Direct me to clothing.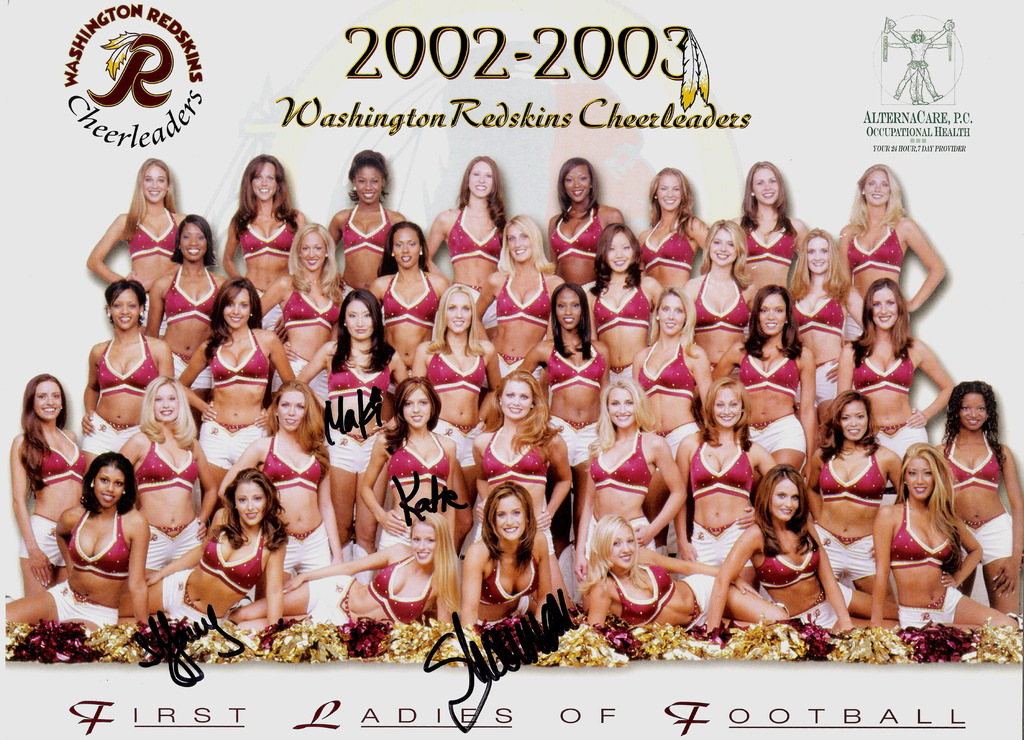
Direction: locate(848, 220, 903, 273).
